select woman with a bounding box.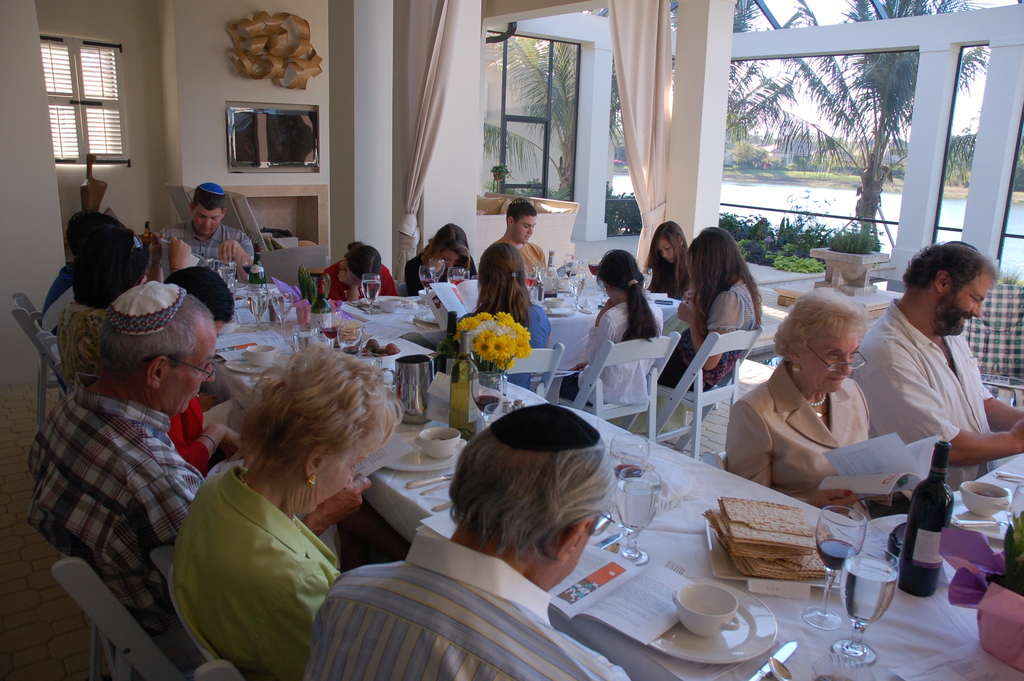
locate(640, 215, 692, 293).
